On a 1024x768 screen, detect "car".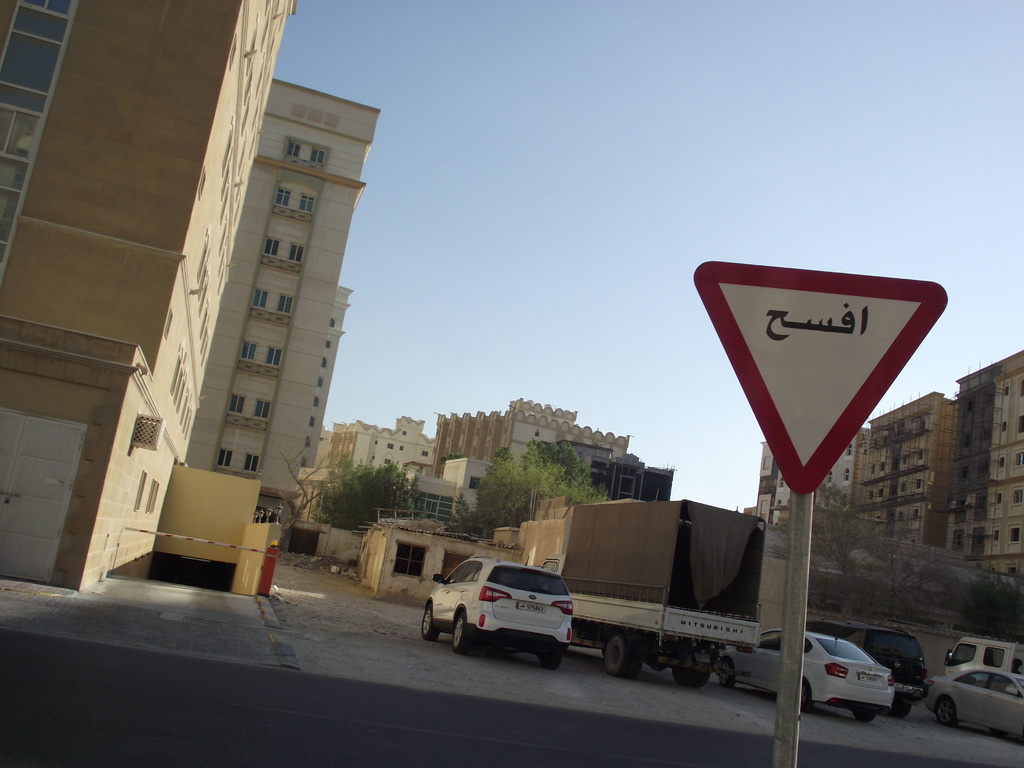
[left=408, top=555, right=579, bottom=679].
